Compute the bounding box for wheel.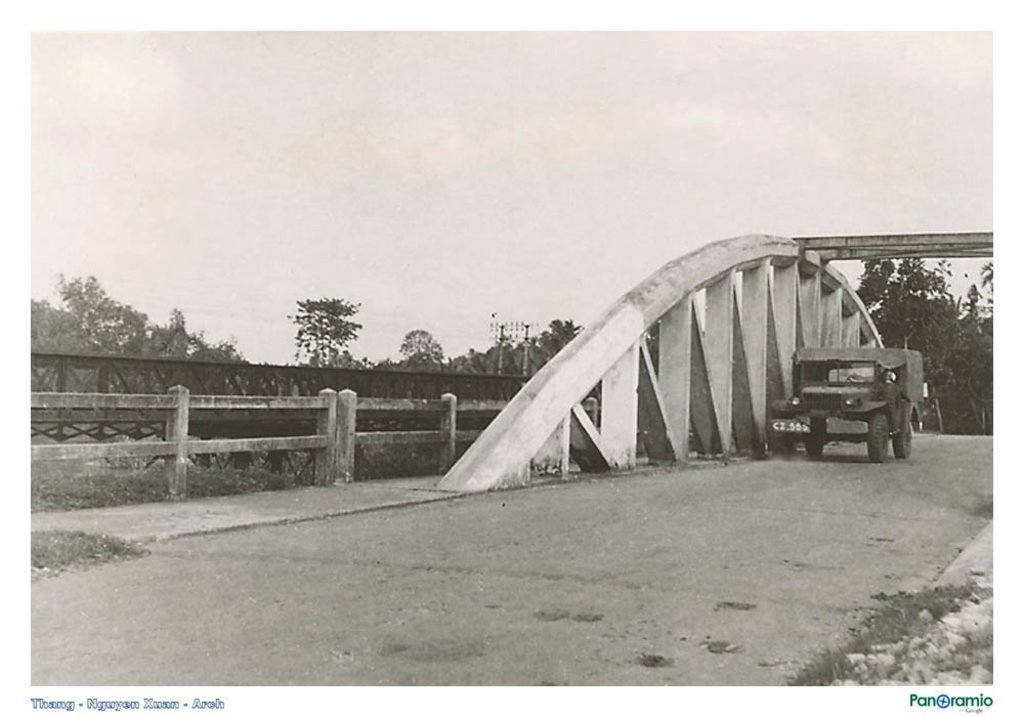
x1=802, y1=434, x2=823, y2=454.
